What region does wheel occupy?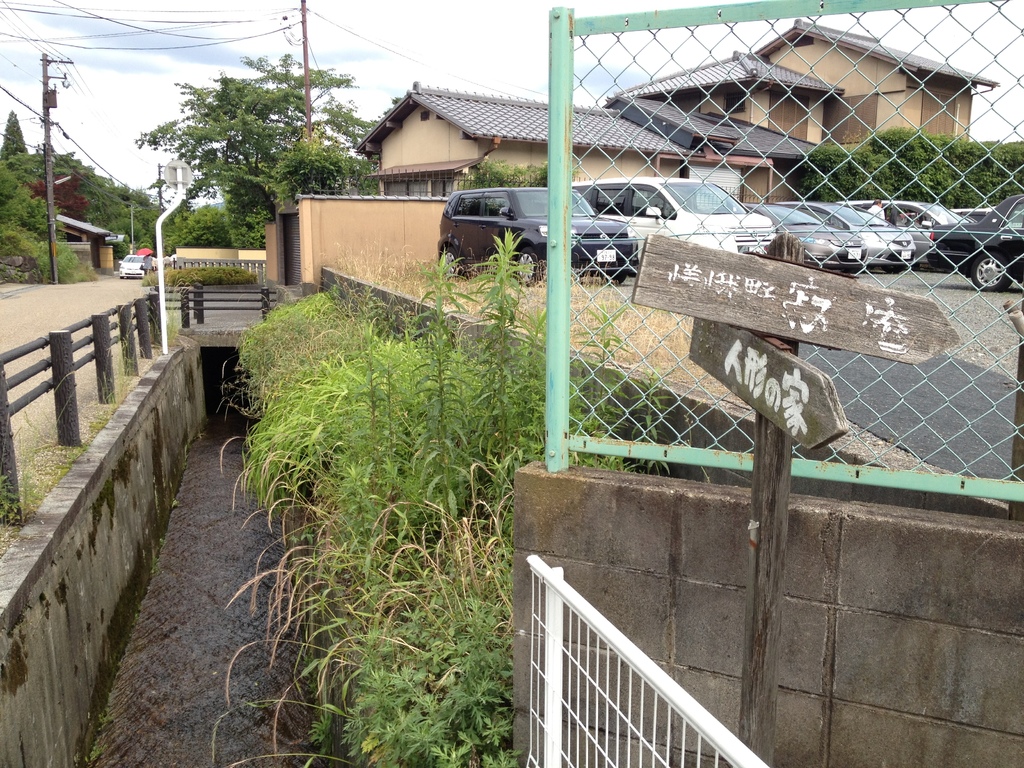
513:242:548:282.
